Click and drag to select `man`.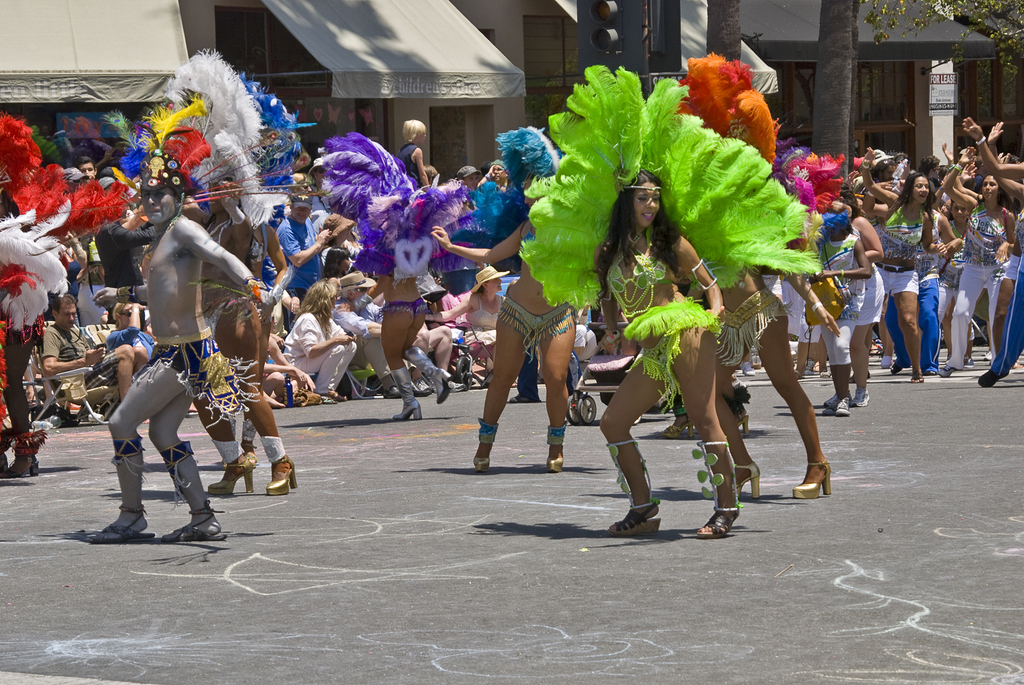
Selection: Rect(80, 99, 271, 542).
